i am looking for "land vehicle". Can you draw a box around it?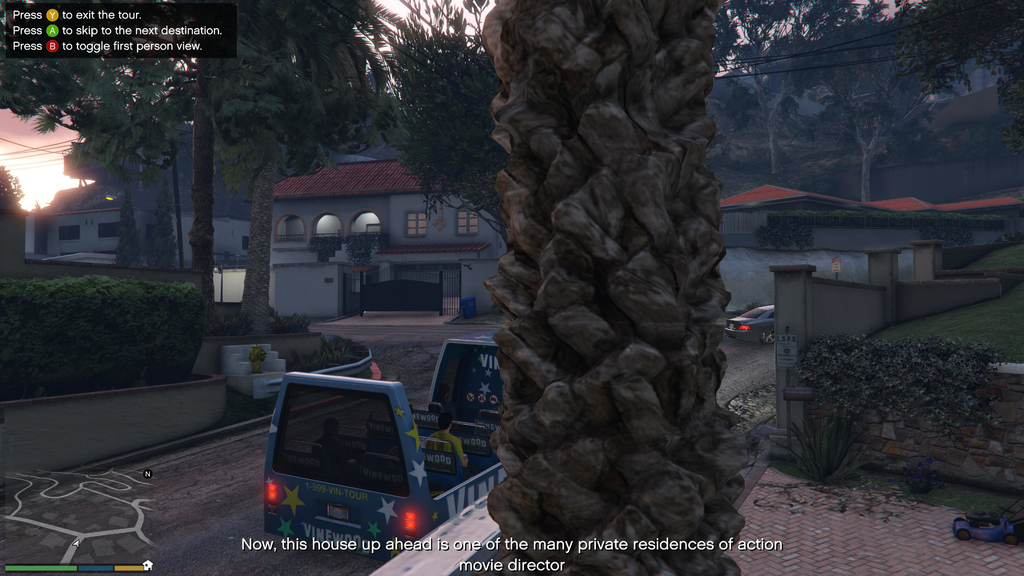
Sure, the bounding box is [265, 332, 506, 562].
